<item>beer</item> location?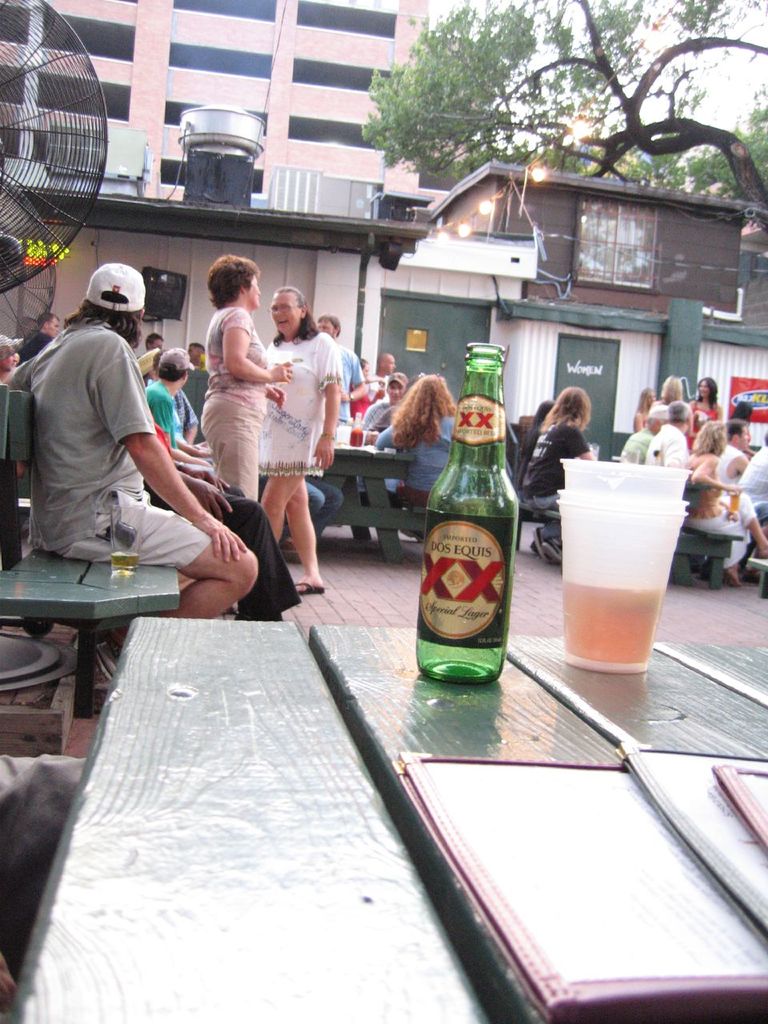
box=[554, 449, 691, 695]
